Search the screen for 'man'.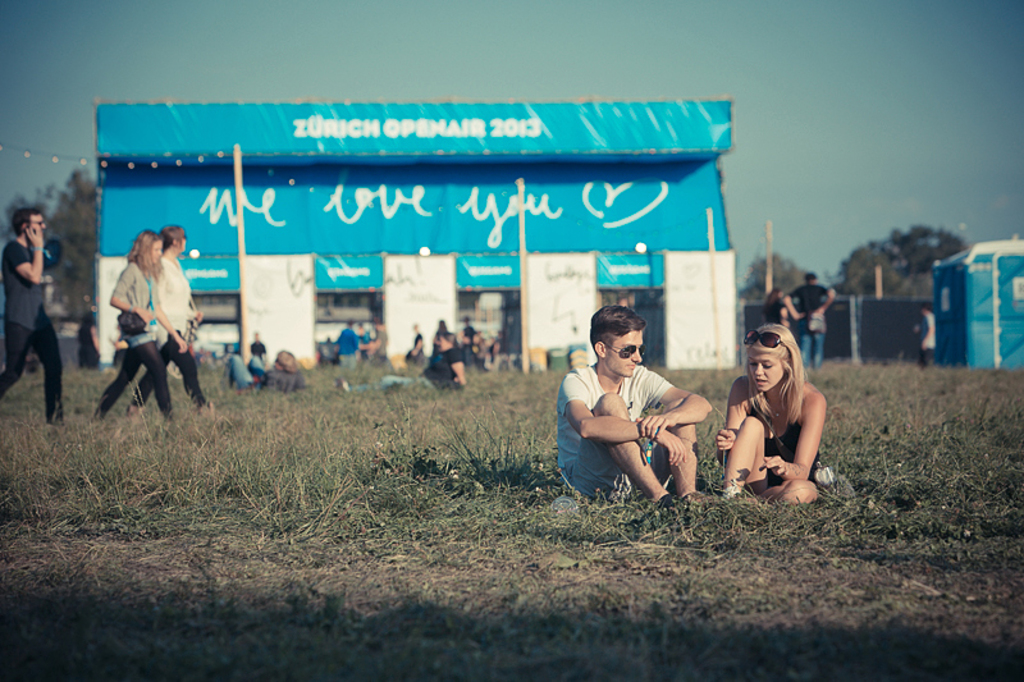
Found at region(332, 319, 364, 370).
